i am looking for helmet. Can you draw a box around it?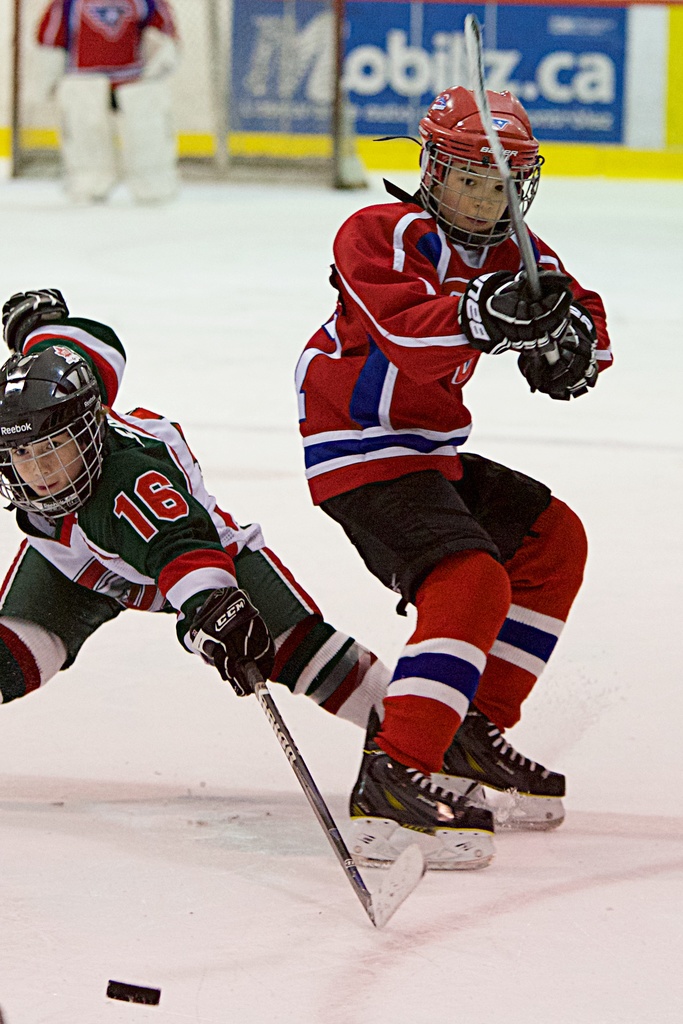
Sure, the bounding box is box(0, 341, 110, 517).
